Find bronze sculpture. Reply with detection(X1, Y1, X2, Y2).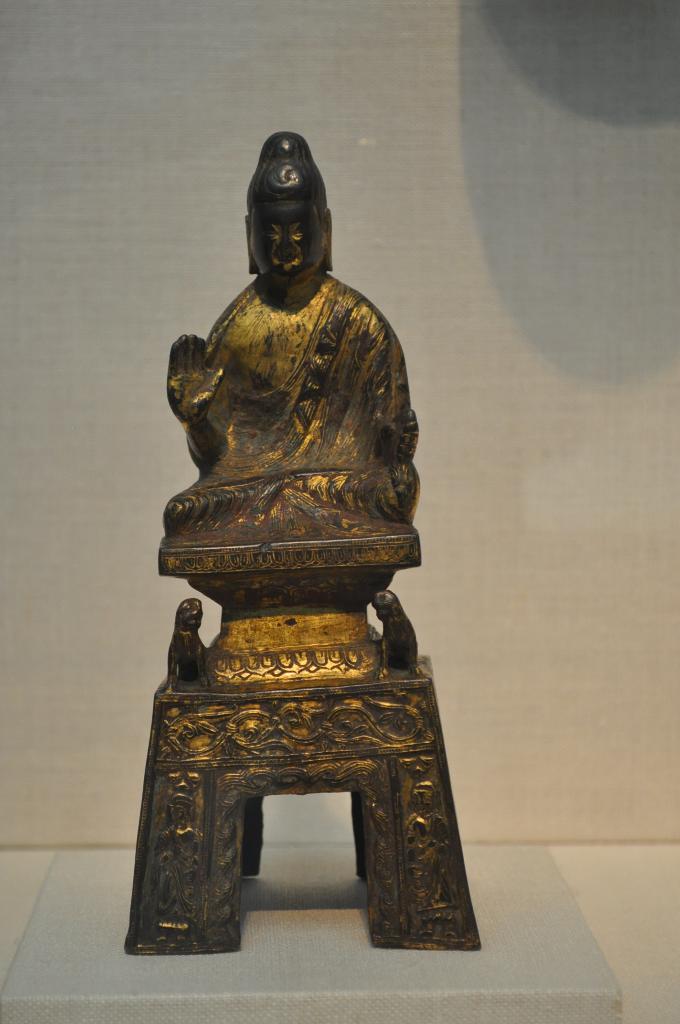
detection(172, 173, 504, 884).
